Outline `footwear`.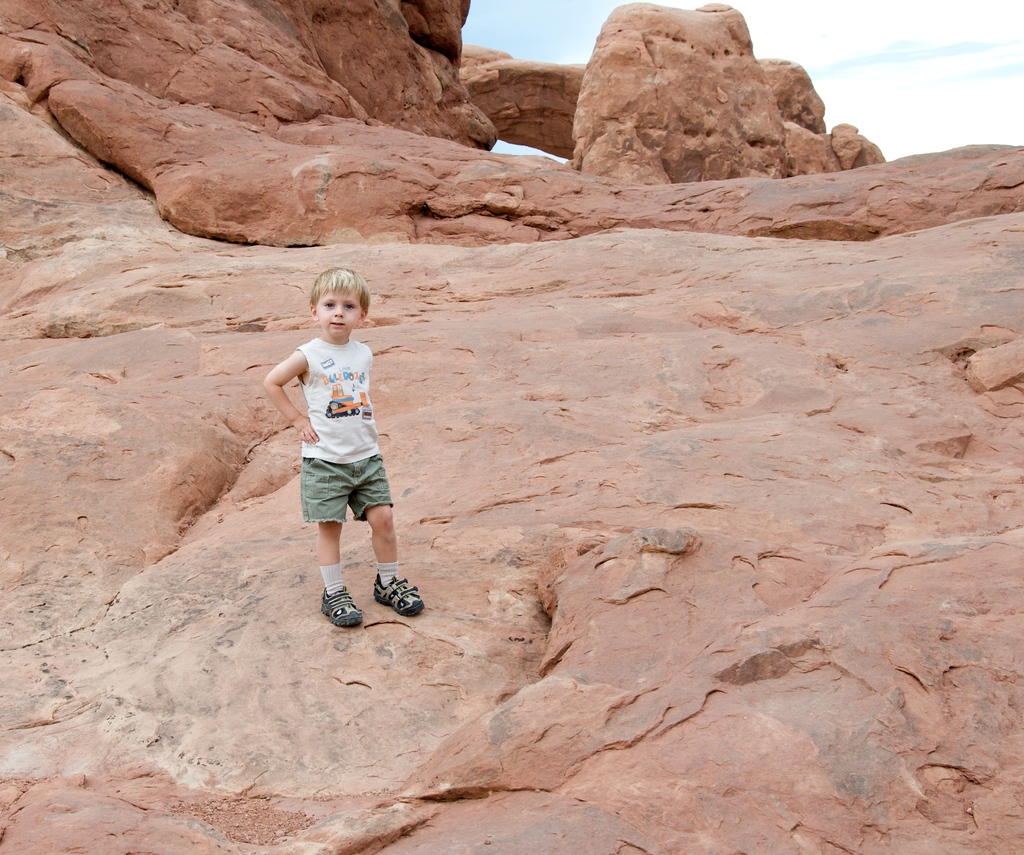
Outline: x1=318 y1=585 x2=366 y2=626.
